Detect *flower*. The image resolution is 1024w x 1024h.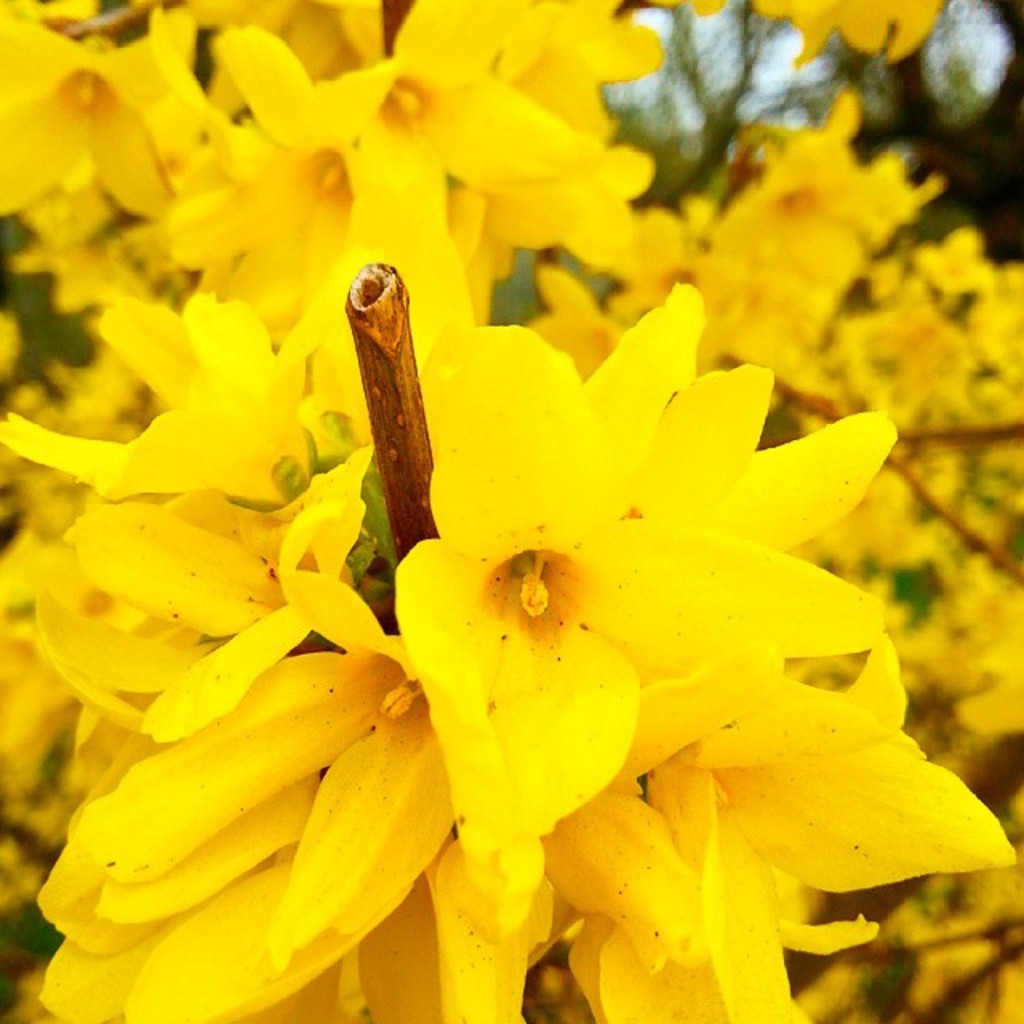
<box>398,288,880,920</box>.
